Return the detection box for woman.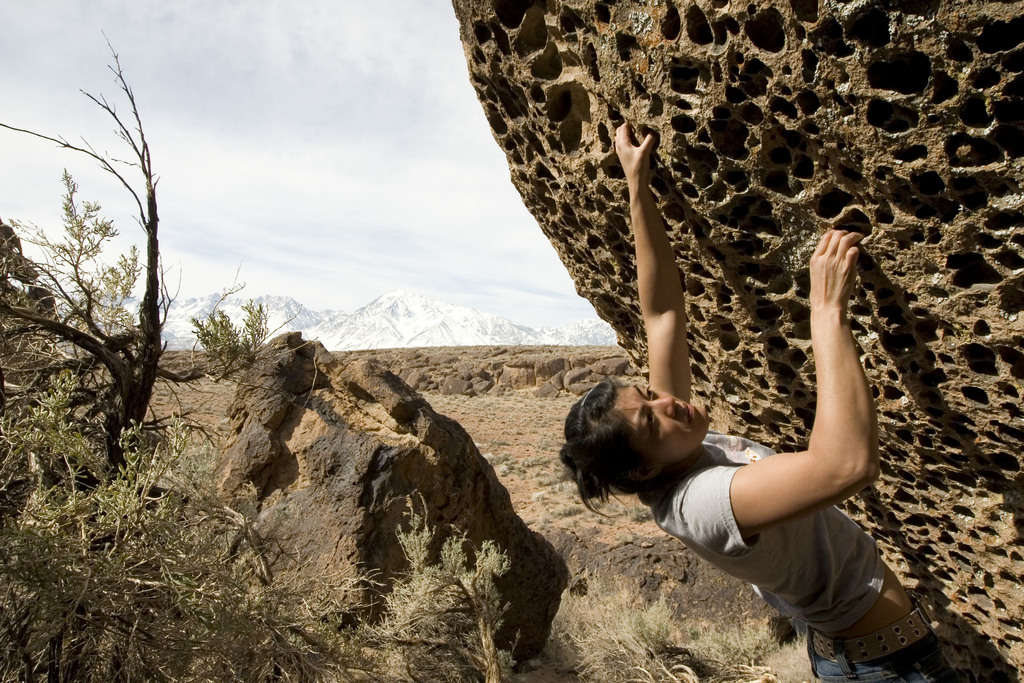
[left=555, top=117, right=959, bottom=682].
